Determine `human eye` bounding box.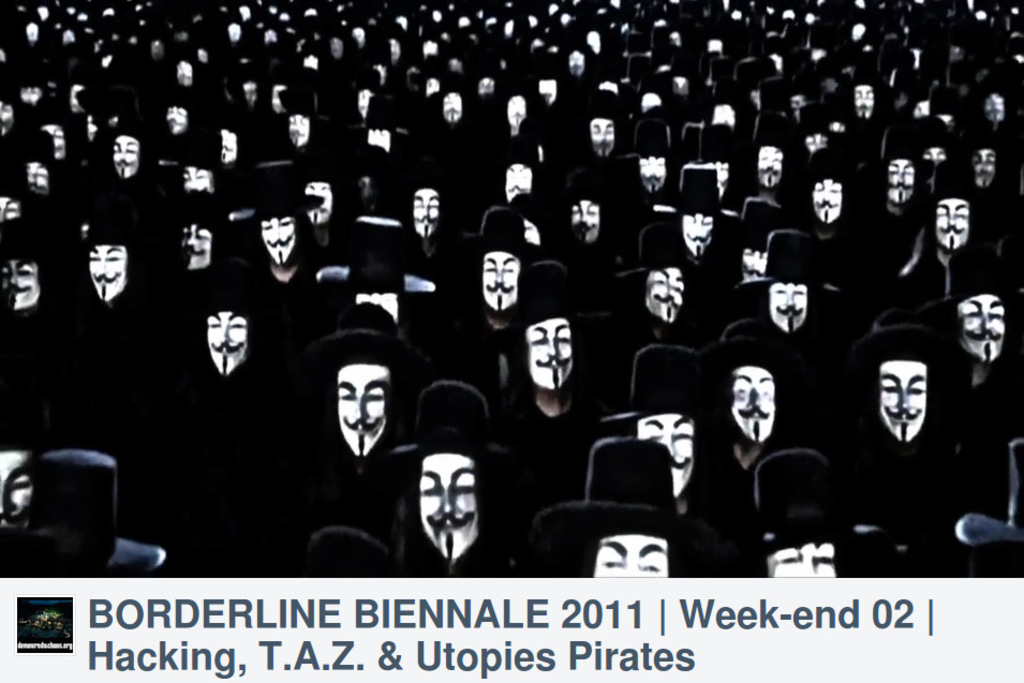
Determined: select_region(255, 220, 276, 233).
